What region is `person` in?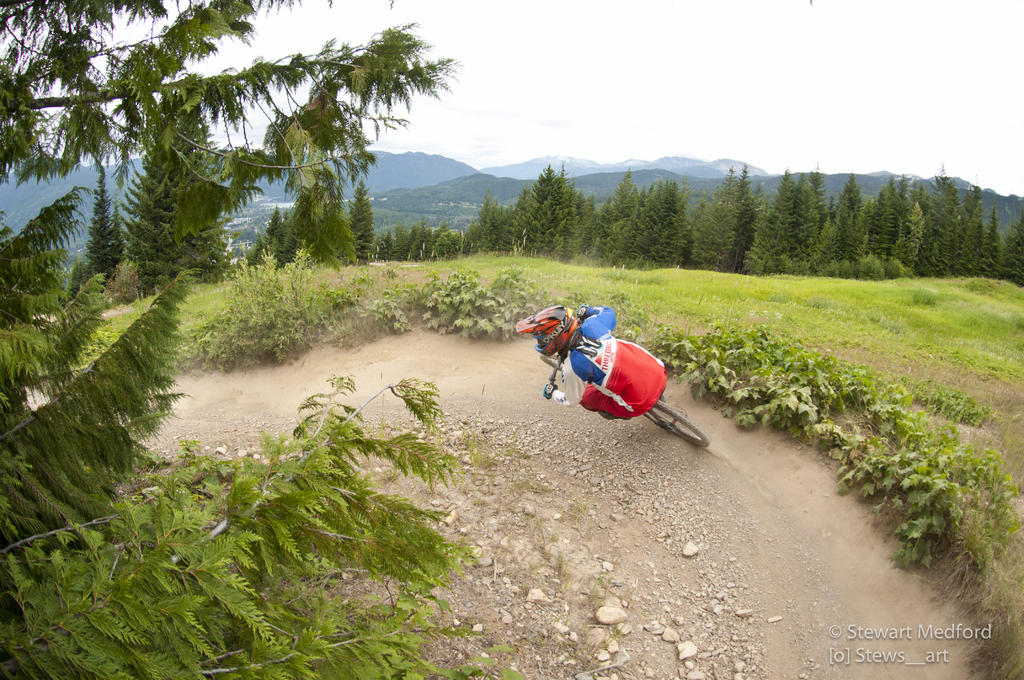
(529,301,666,423).
